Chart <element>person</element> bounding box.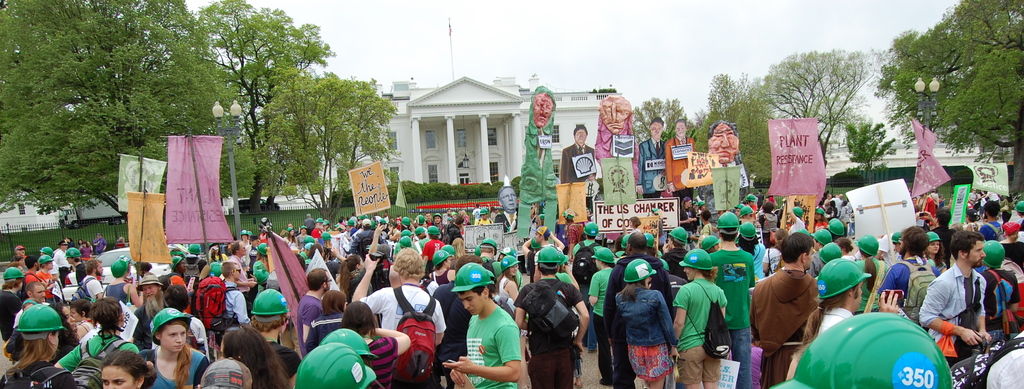
Charted: <bbox>246, 286, 305, 388</bbox>.
